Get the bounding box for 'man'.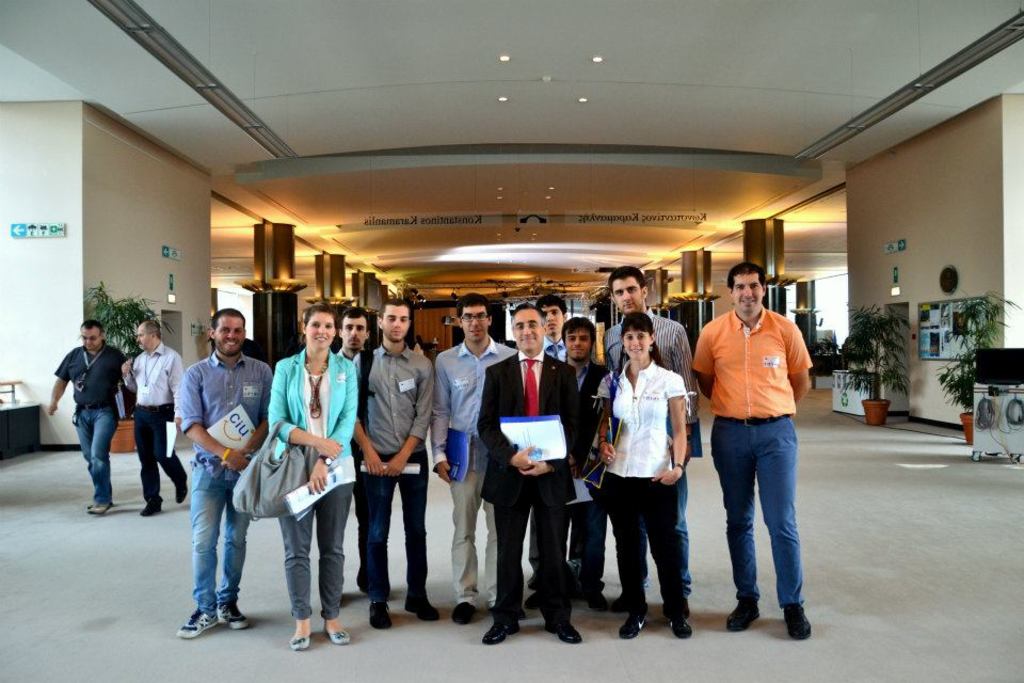
(177, 309, 270, 637).
